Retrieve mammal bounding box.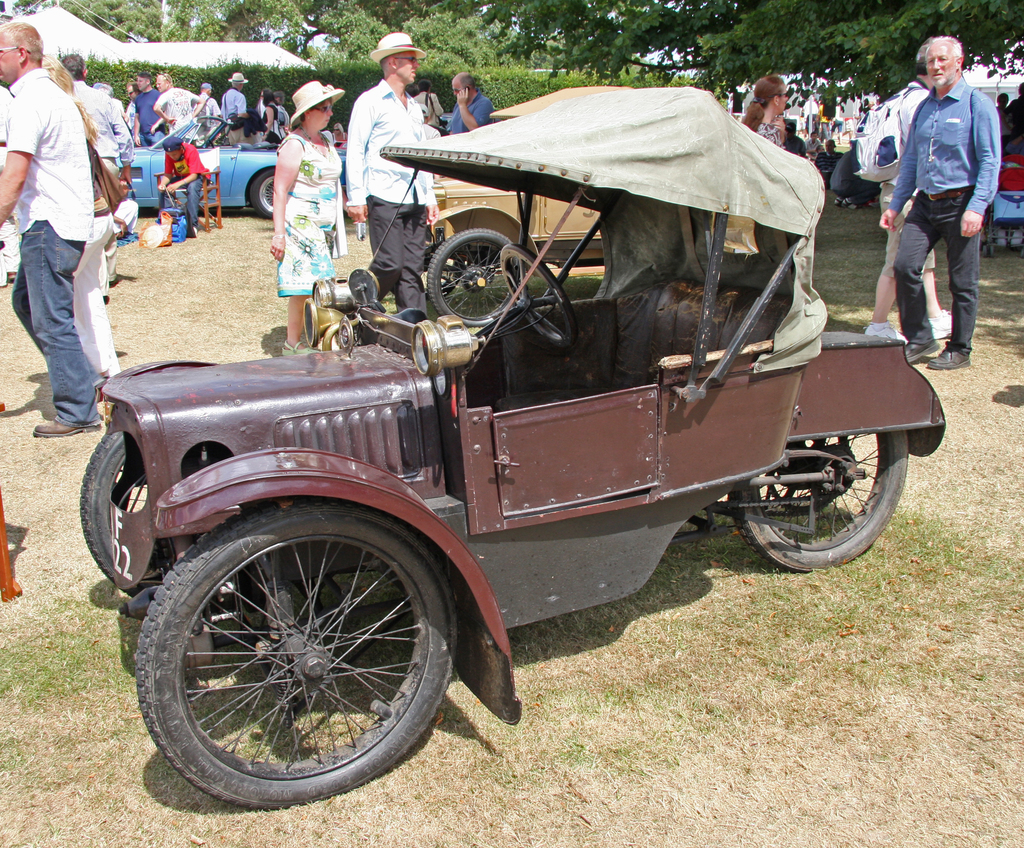
Bounding box: left=61, top=50, right=134, bottom=302.
